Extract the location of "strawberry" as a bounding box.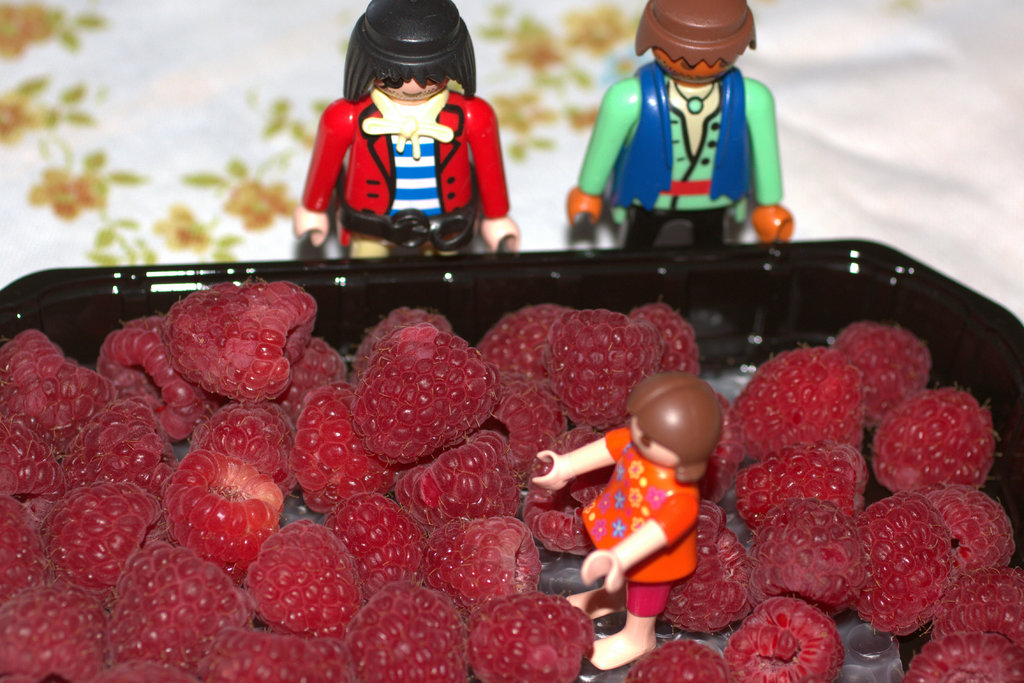
pyautogui.locateOnScreen(883, 389, 995, 492).
